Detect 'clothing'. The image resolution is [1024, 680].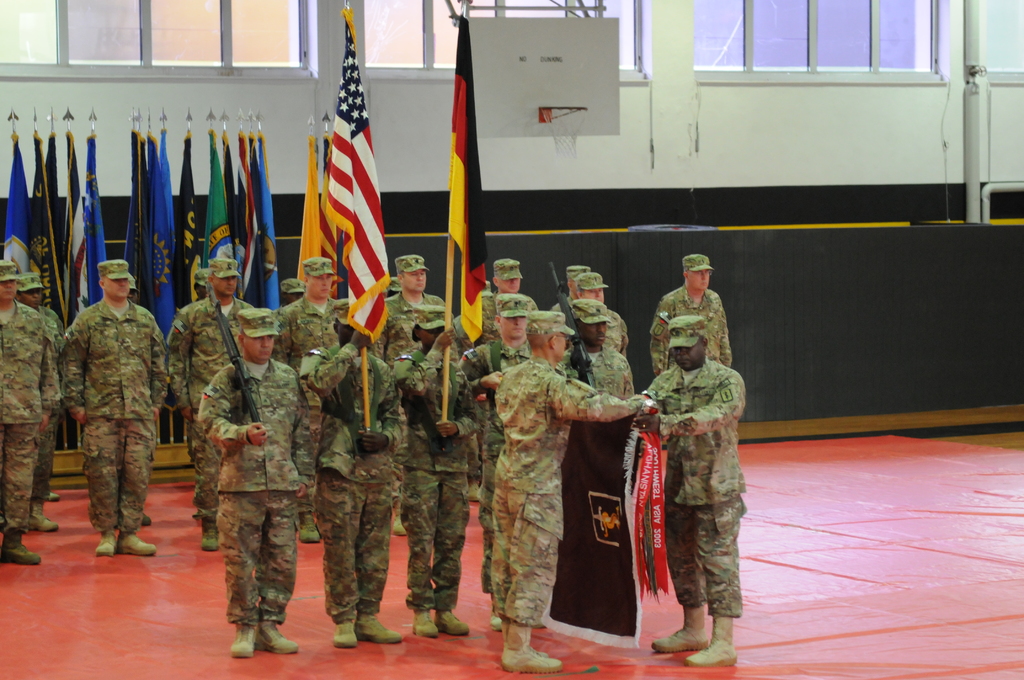
384 352 479 614.
